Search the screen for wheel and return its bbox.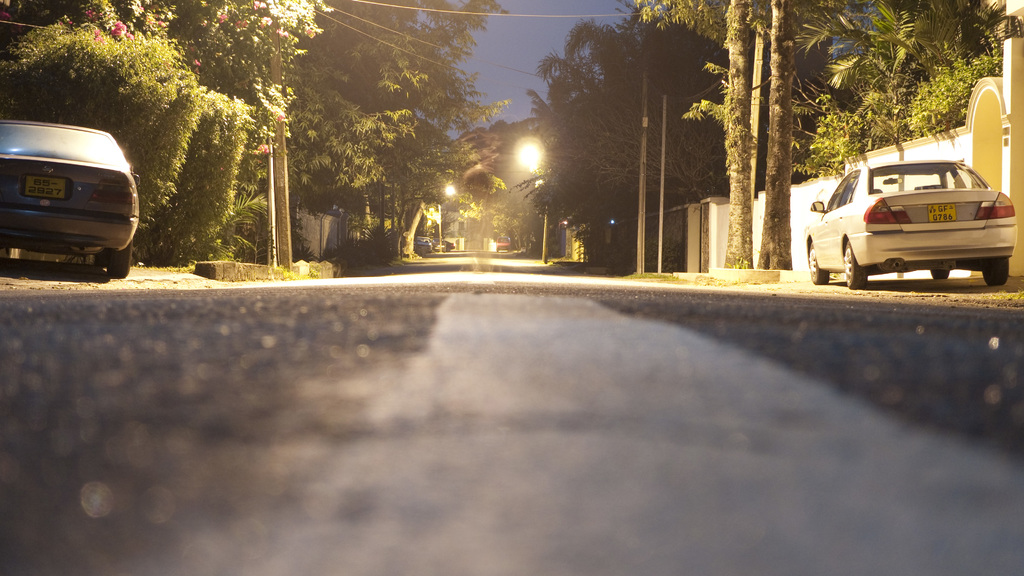
Found: crop(839, 242, 867, 296).
